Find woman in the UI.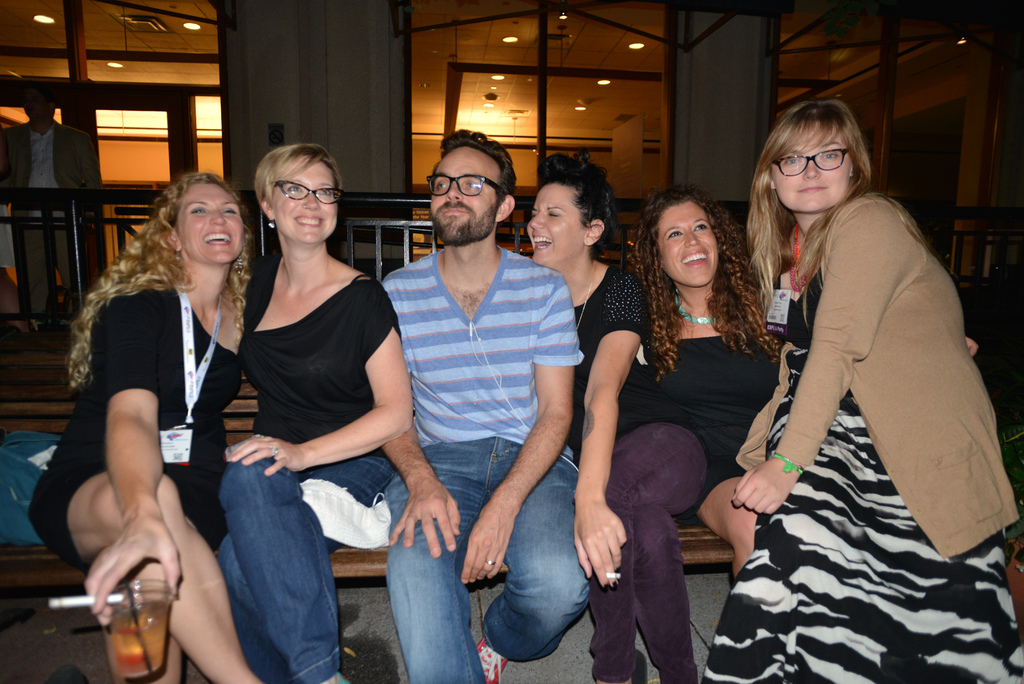
UI element at [210, 142, 410, 683].
